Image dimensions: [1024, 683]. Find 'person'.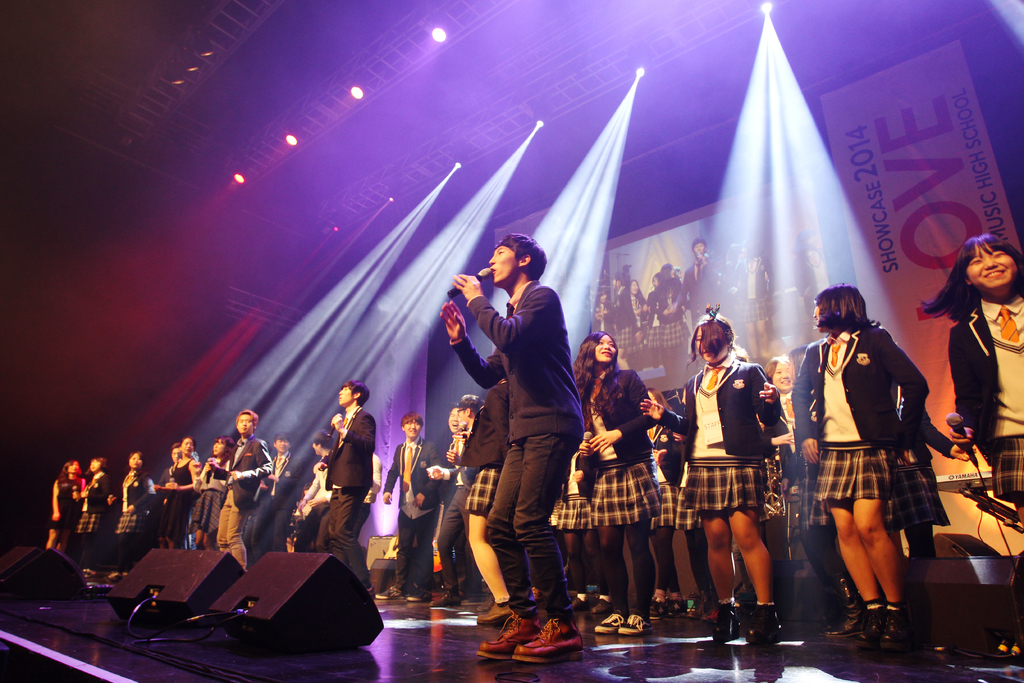
BBox(429, 403, 483, 605).
